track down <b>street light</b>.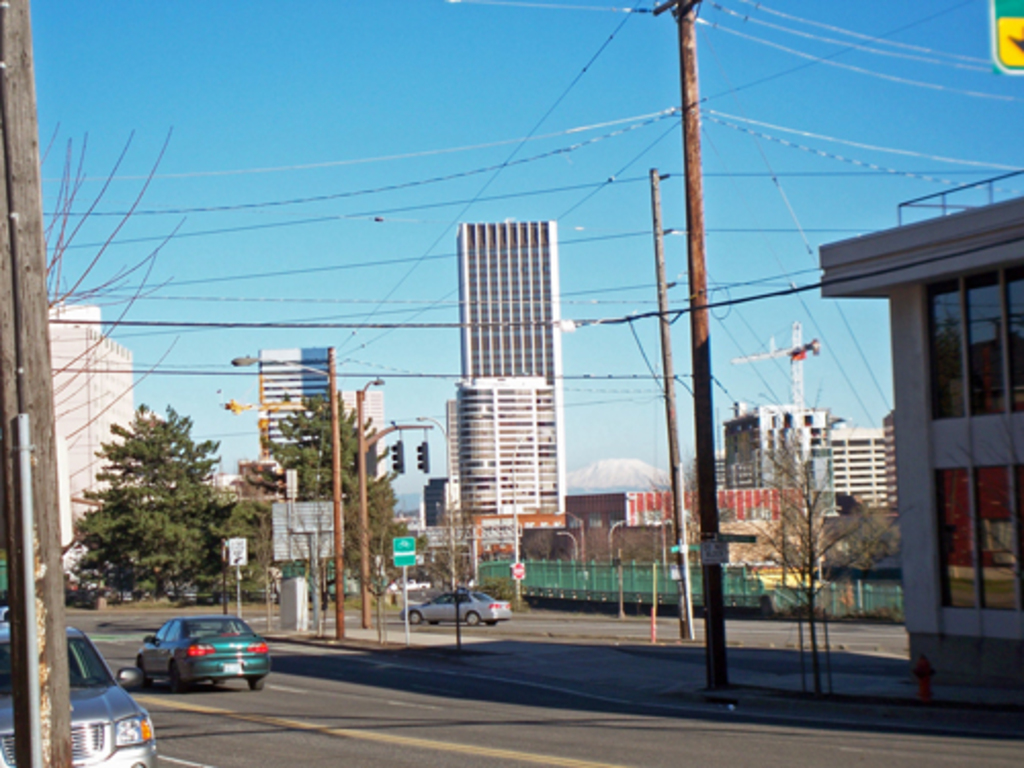
Tracked to box(416, 395, 463, 647).
